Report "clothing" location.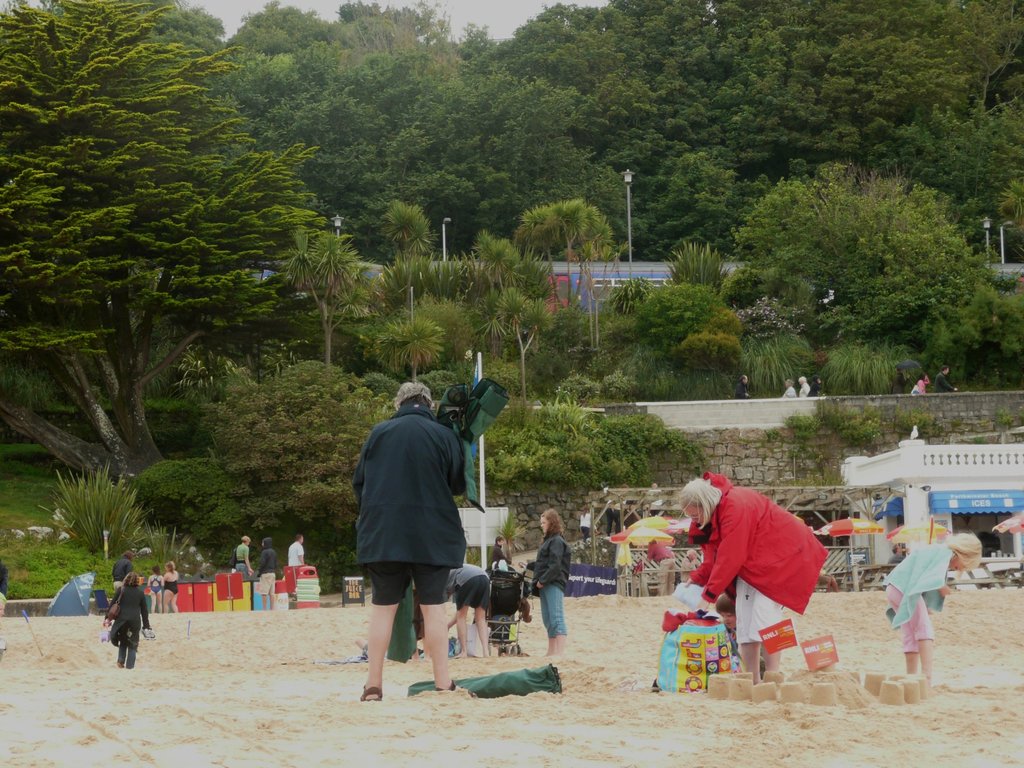
Report: [x1=892, y1=371, x2=908, y2=394].
